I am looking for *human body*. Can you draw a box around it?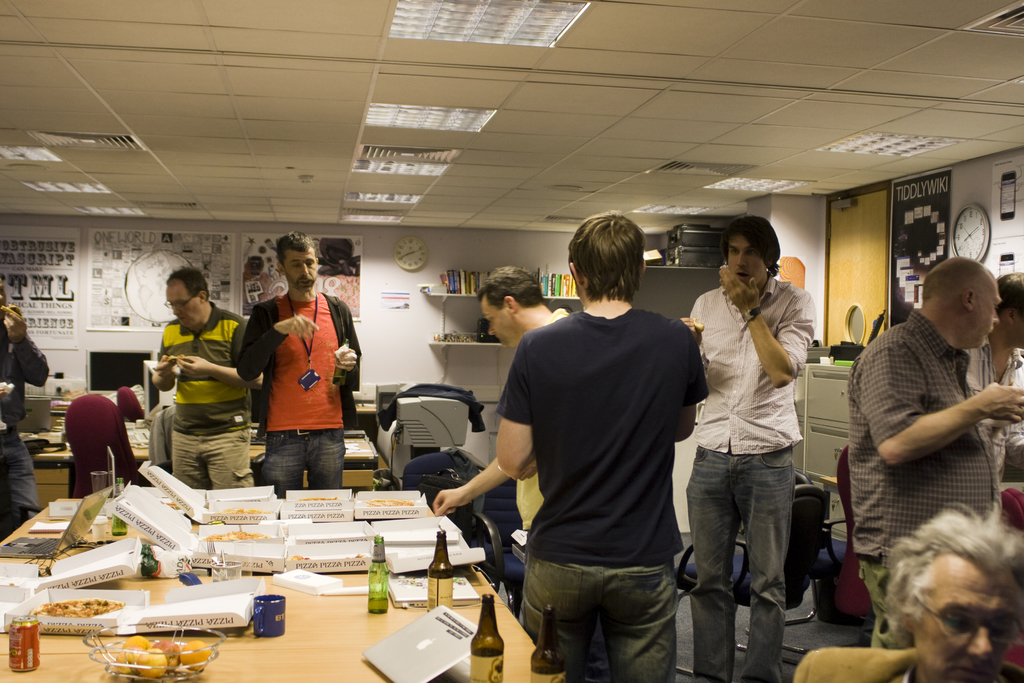
Sure, the bounding box is 430 266 577 534.
